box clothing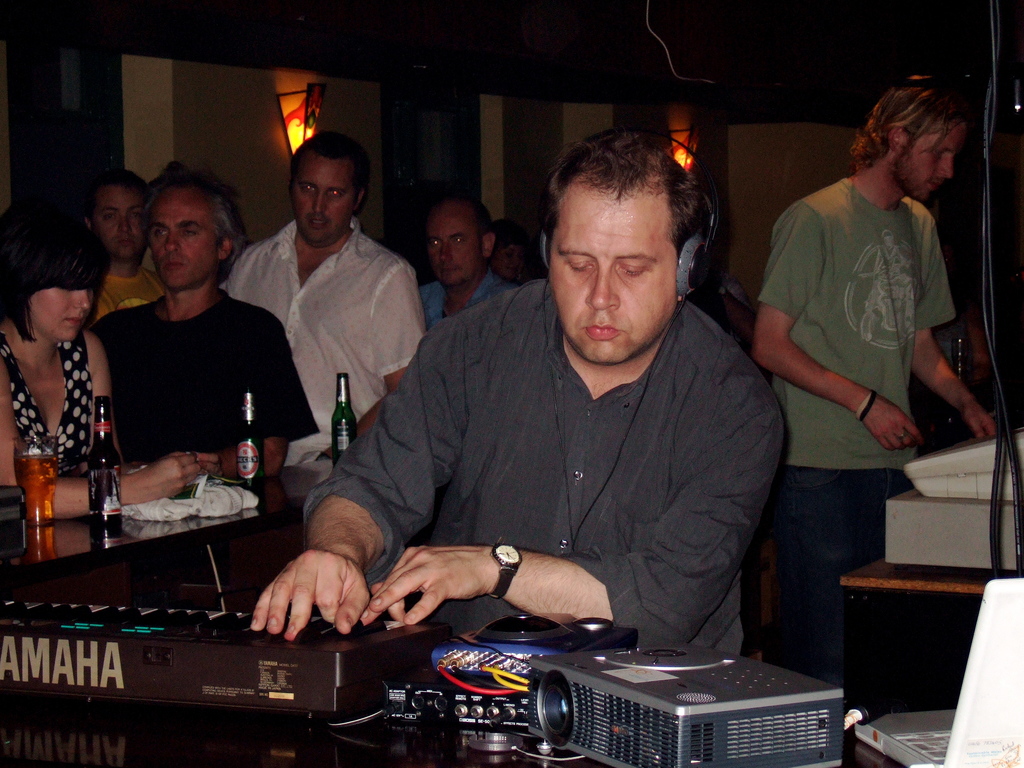
box=[216, 209, 431, 481]
